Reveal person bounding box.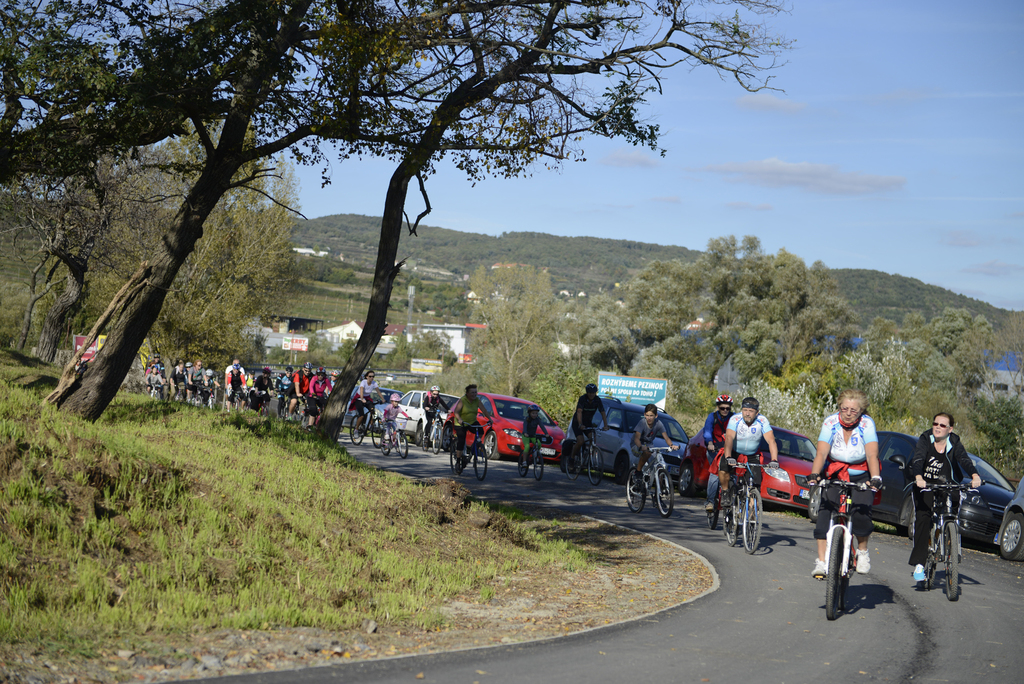
Revealed: bbox=(280, 365, 300, 415).
